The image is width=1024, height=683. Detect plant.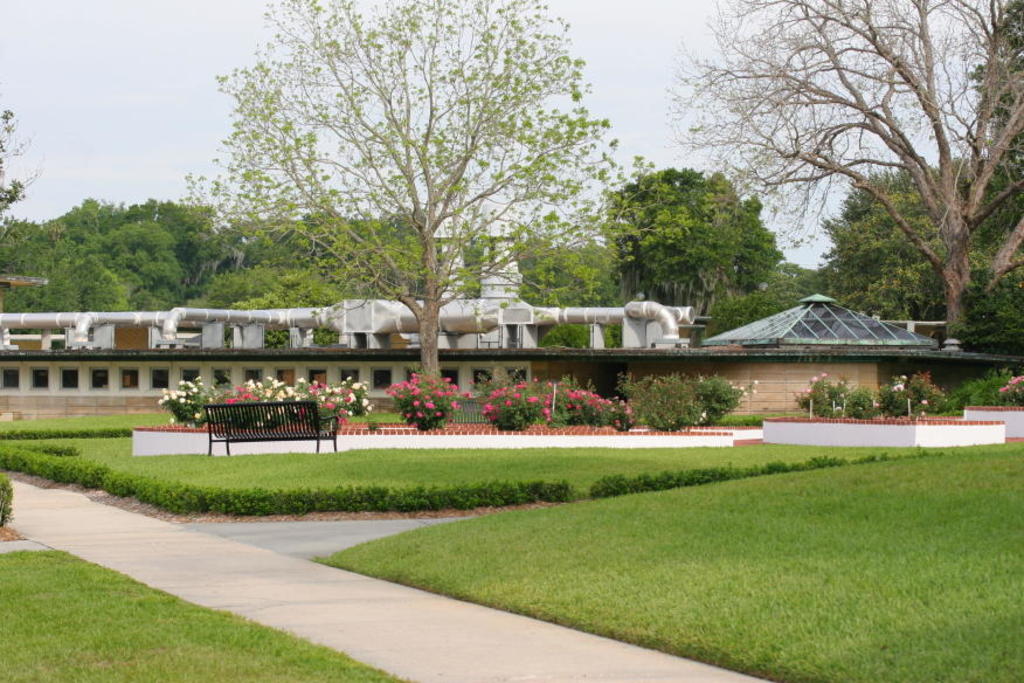
Detection: box(150, 368, 216, 436).
